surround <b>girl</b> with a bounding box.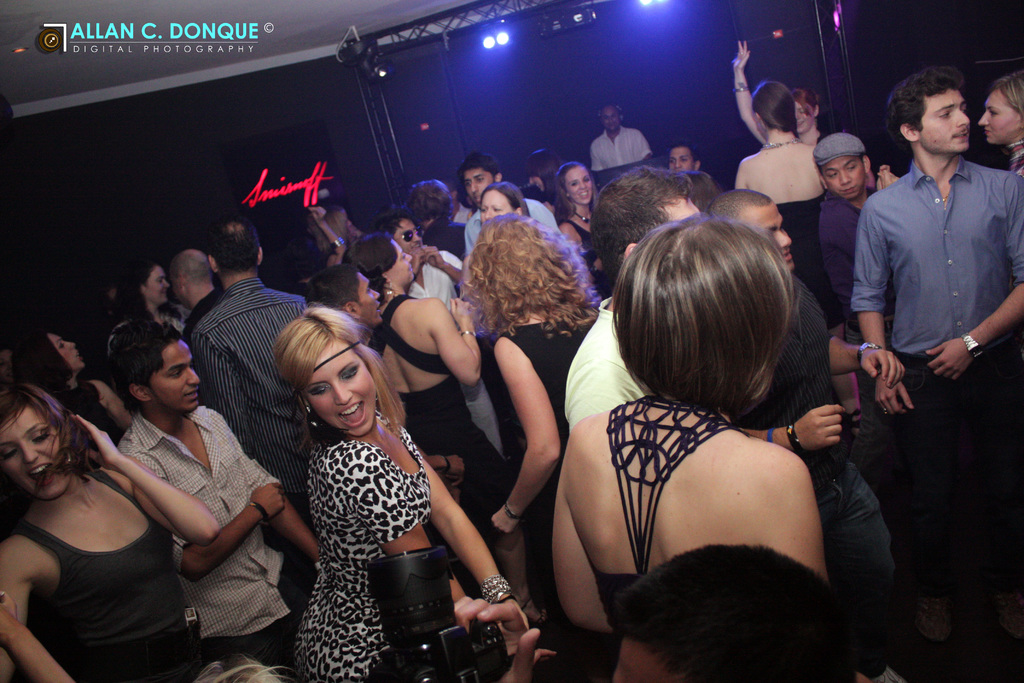
rect(972, 64, 1023, 179).
